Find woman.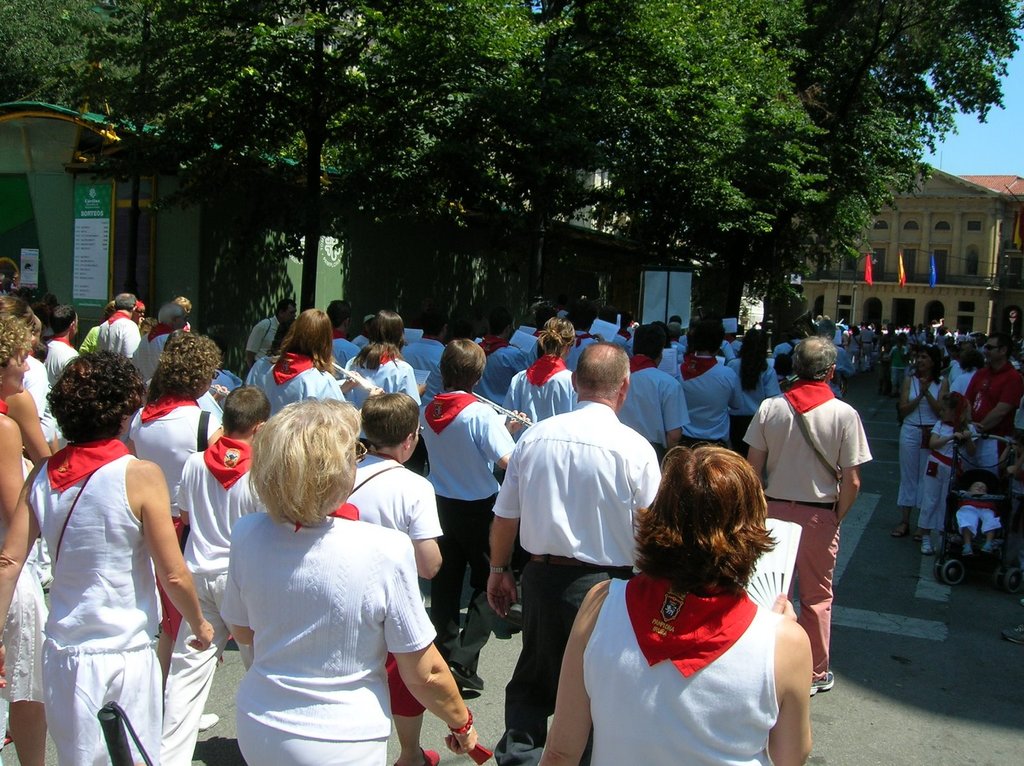
<box>123,337,243,674</box>.
